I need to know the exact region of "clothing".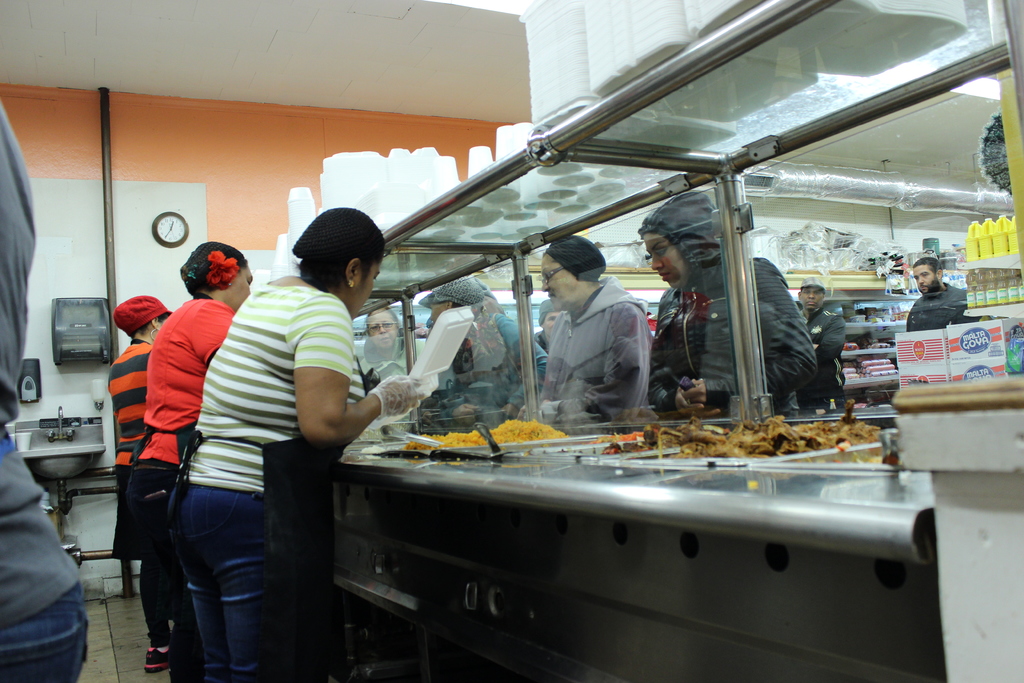
Region: box(908, 276, 975, 330).
